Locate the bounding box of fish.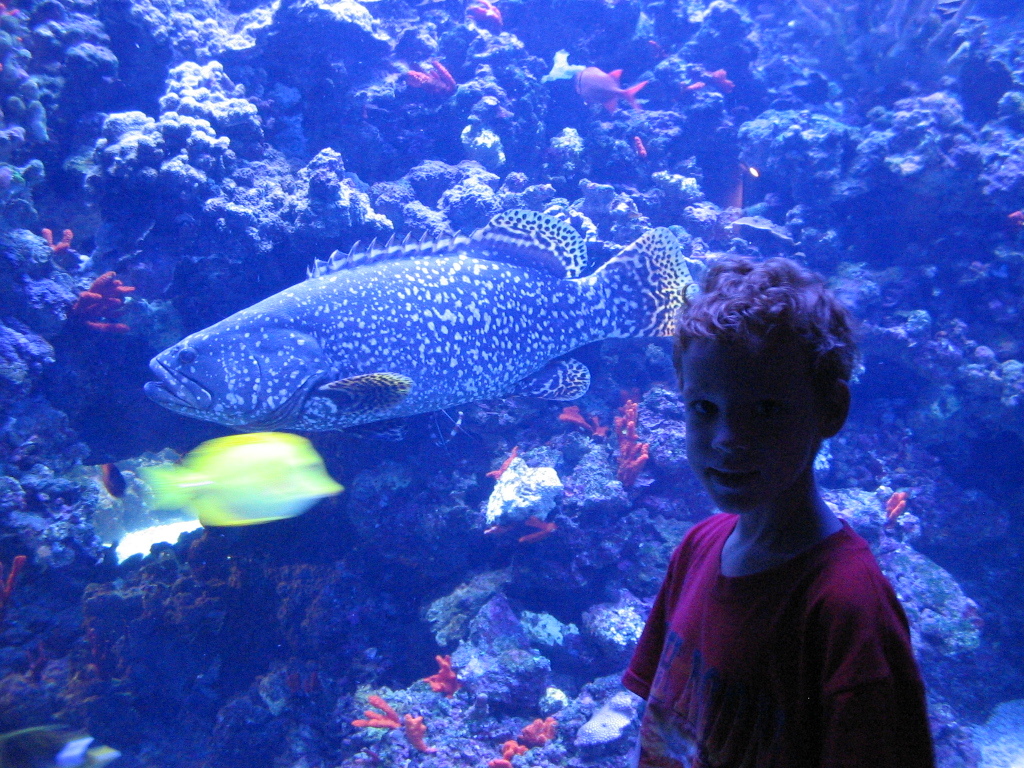
Bounding box: <bbox>123, 190, 718, 458</bbox>.
